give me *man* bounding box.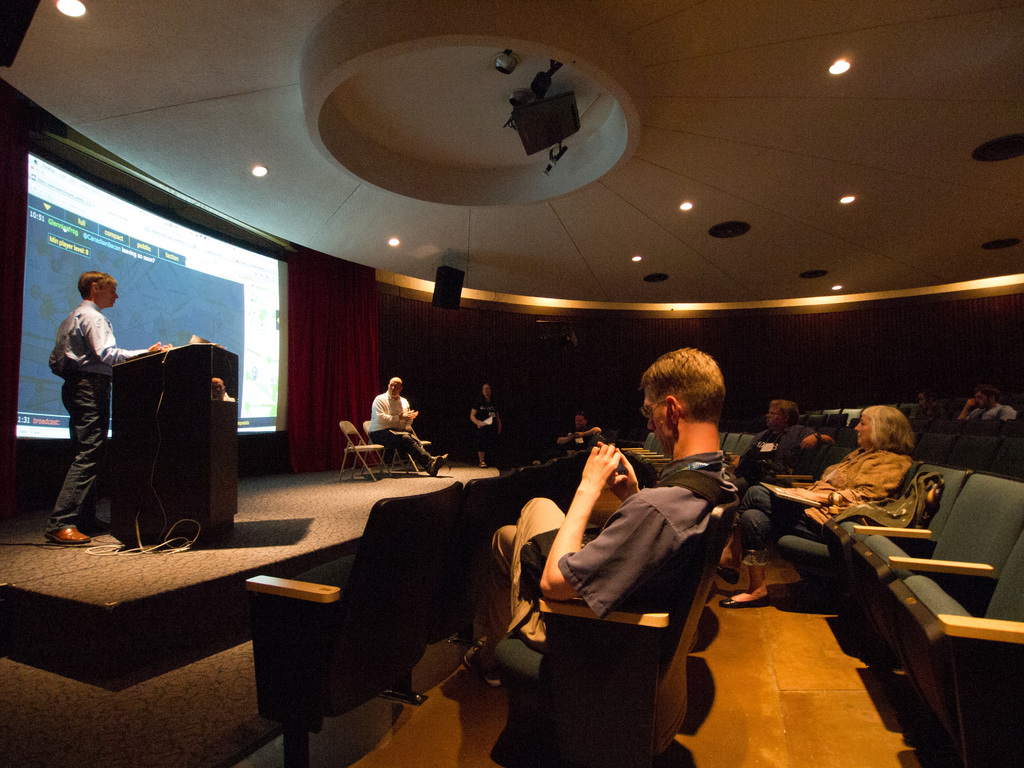
{"x1": 957, "y1": 387, "x2": 1017, "y2": 427}.
